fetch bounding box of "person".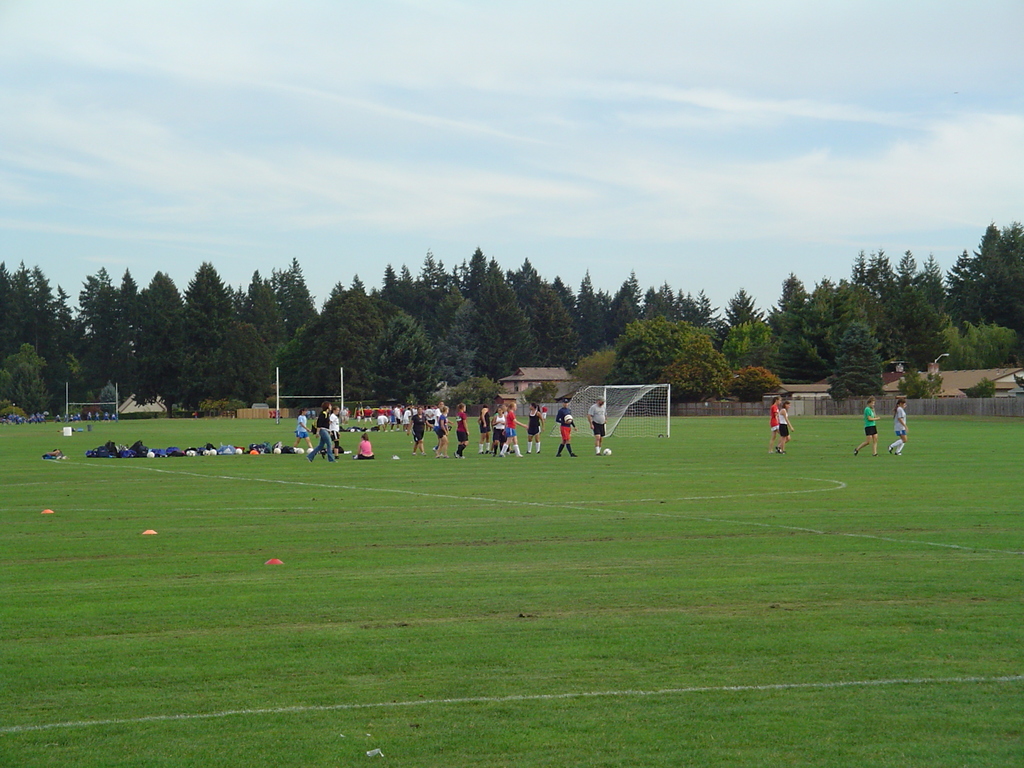
Bbox: detection(315, 401, 336, 465).
